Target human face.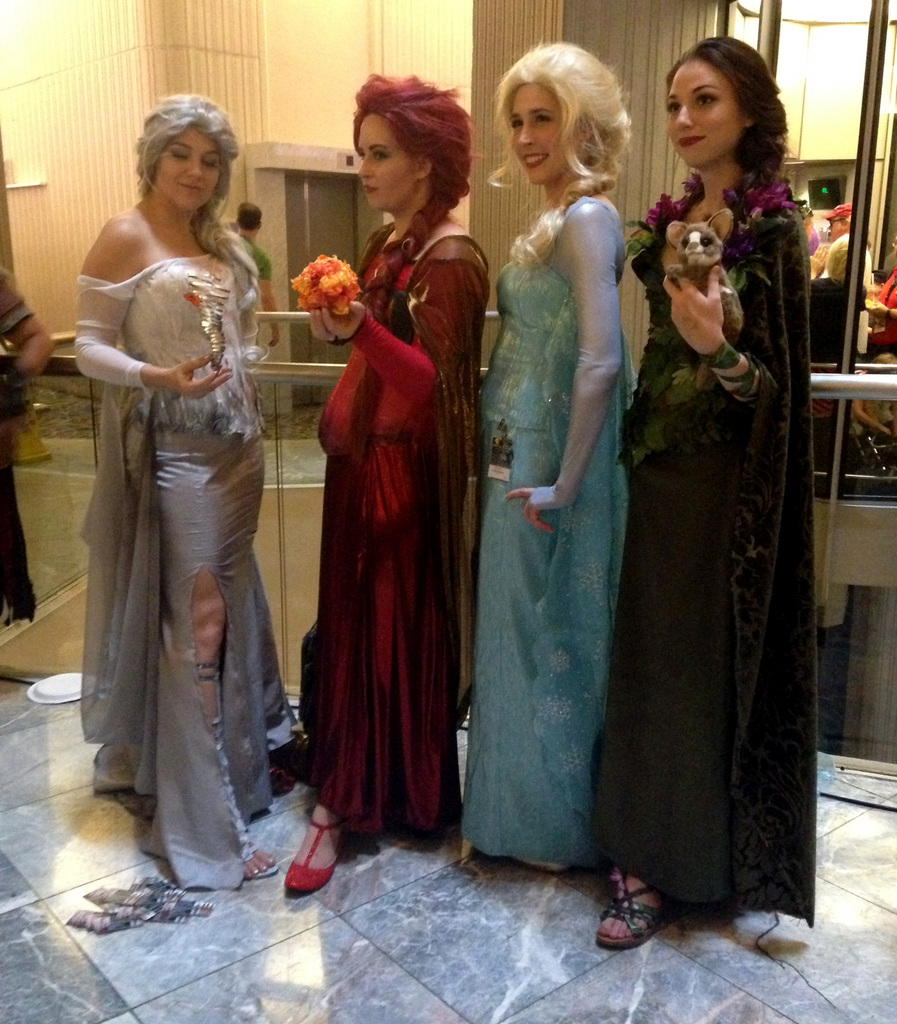
Target region: [662,64,726,169].
